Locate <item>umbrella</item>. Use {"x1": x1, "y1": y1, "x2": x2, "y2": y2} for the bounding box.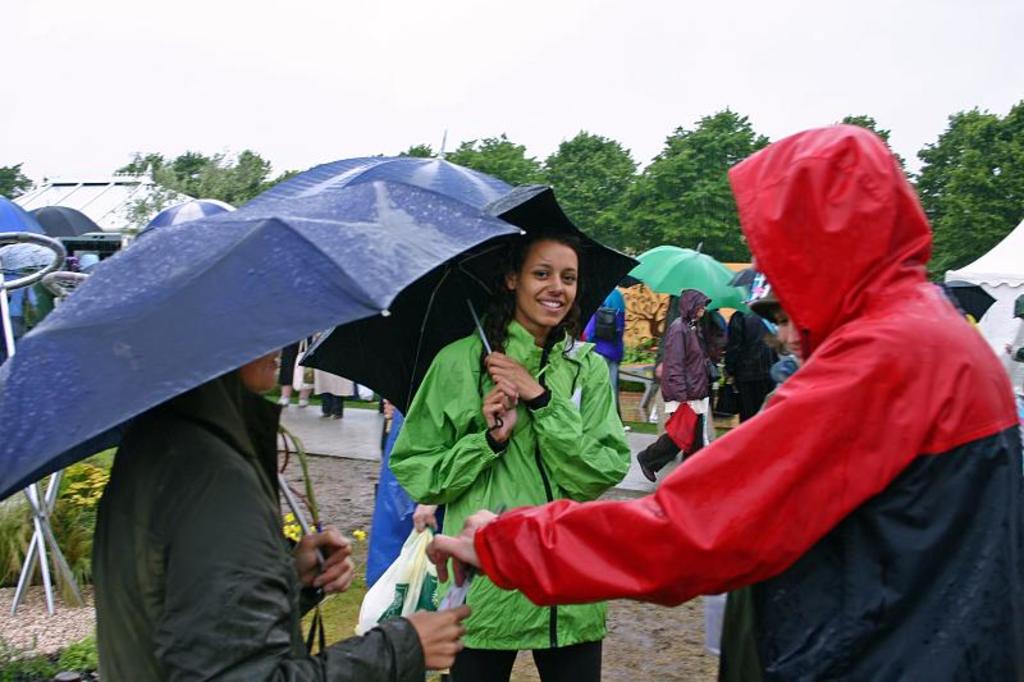
{"x1": 6, "y1": 152, "x2": 526, "y2": 488}.
